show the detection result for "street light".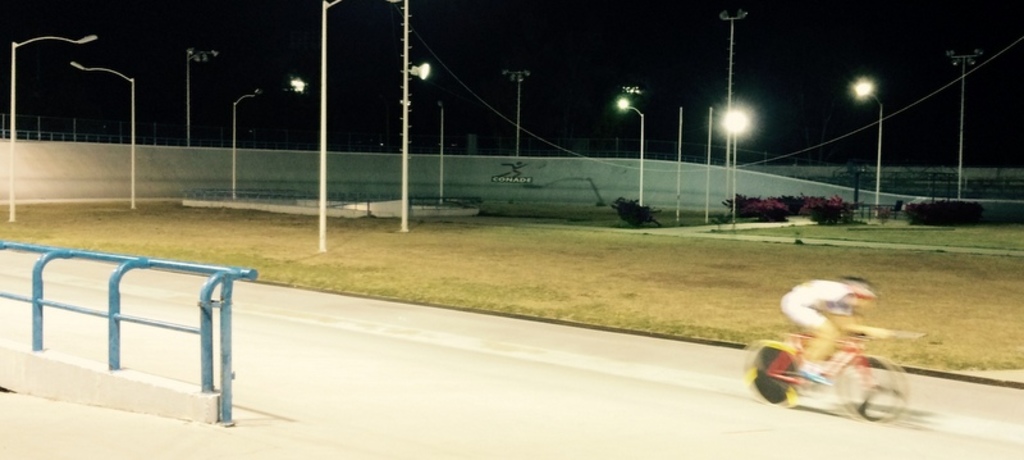
left=504, top=62, right=531, bottom=158.
